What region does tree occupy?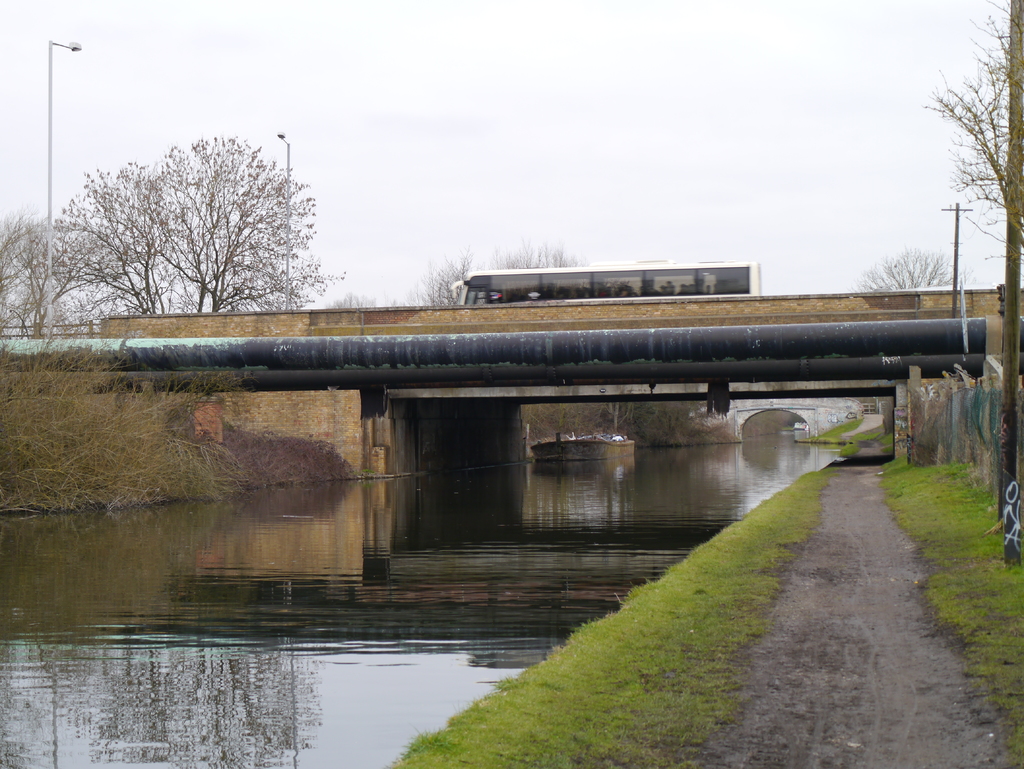
Rect(489, 234, 582, 266).
